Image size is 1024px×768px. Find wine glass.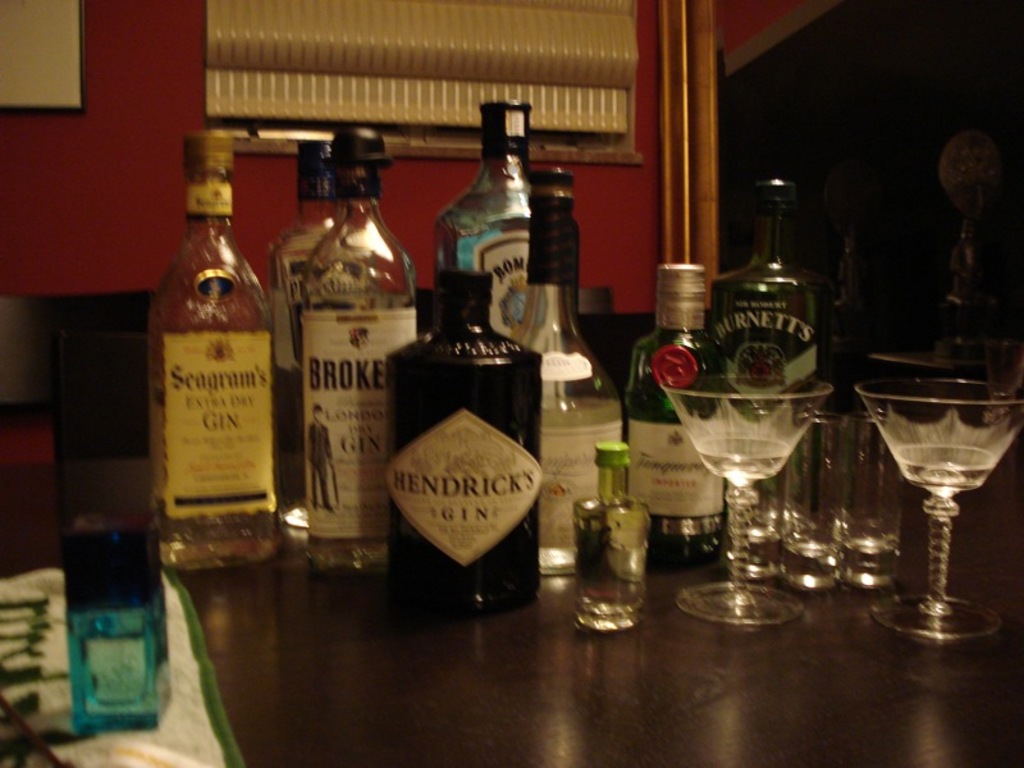
(left=852, top=376, right=1023, bottom=640).
